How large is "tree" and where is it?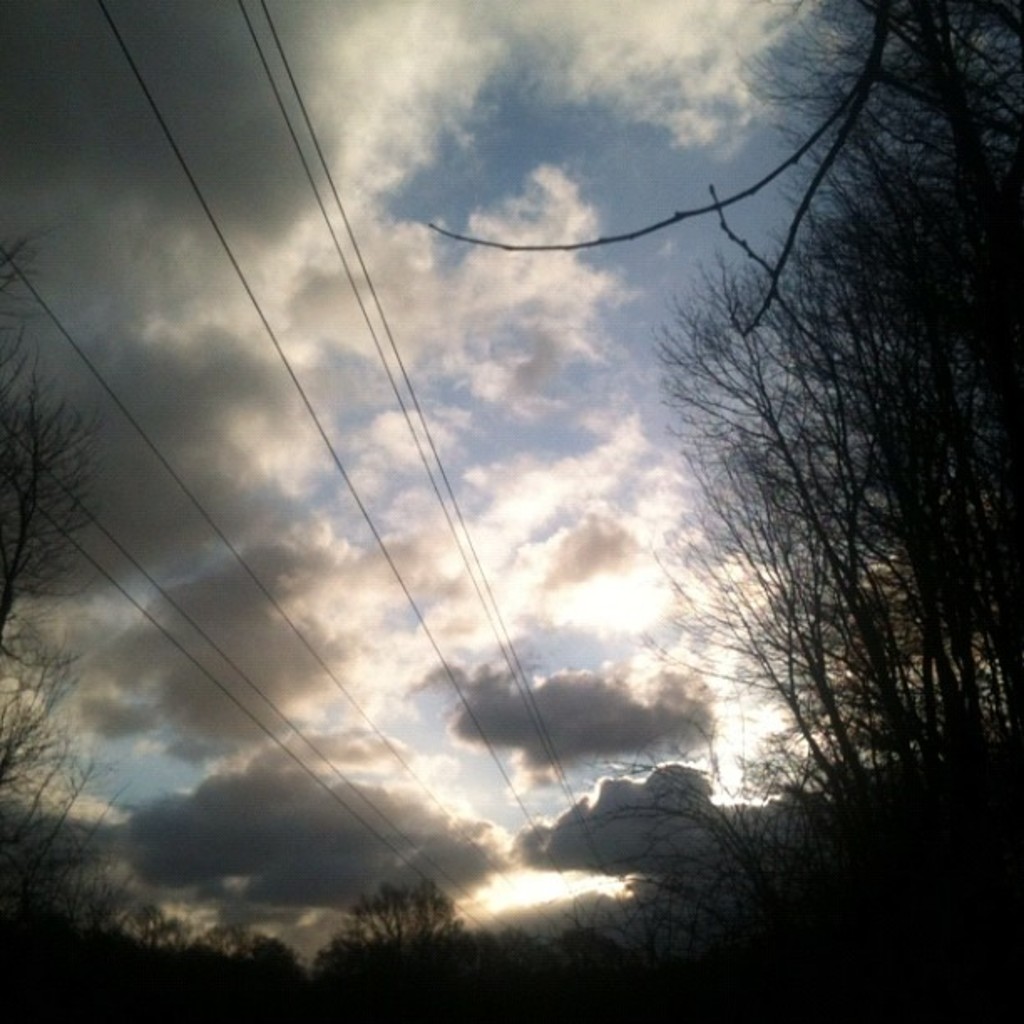
Bounding box: detection(336, 892, 465, 1016).
